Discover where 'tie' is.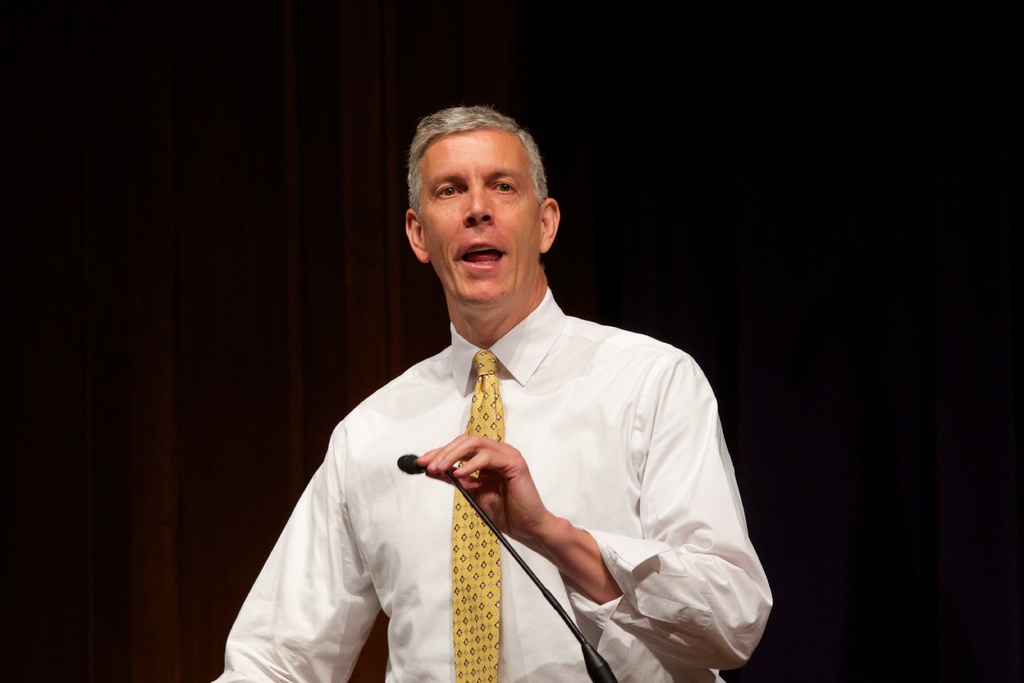
Discovered at x1=453, y1=349, x2=502, y2=682.
